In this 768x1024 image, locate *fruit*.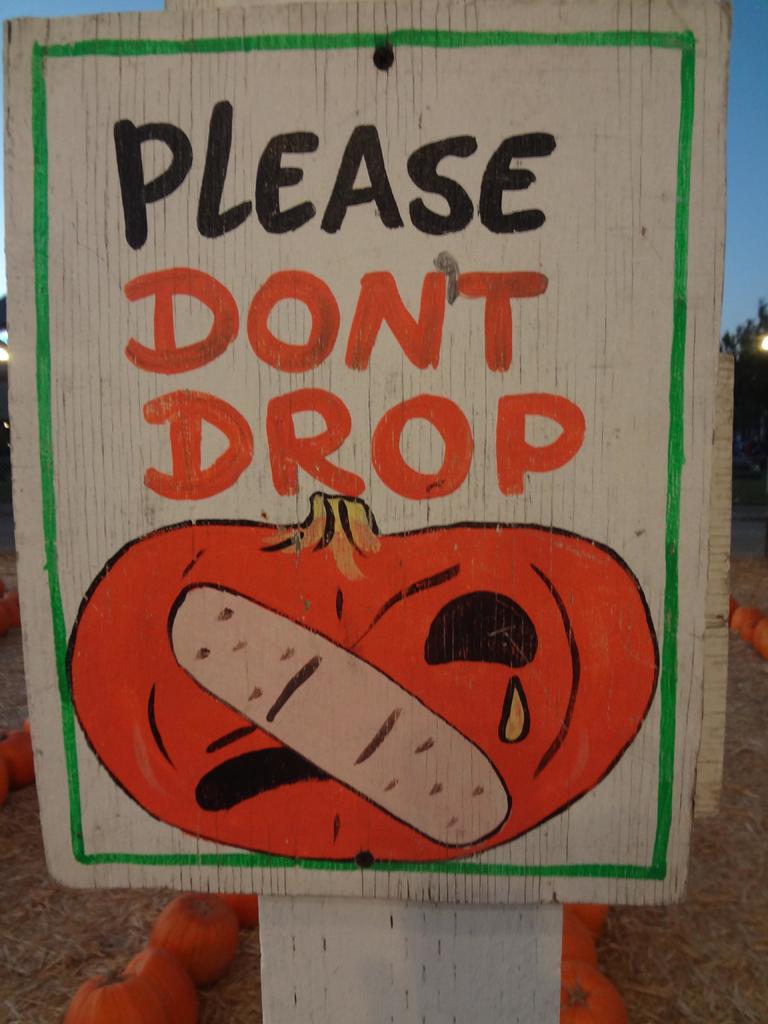
Bounding box: {"left": 210, "top": 889, "right": 261, "bottom": 927}.
